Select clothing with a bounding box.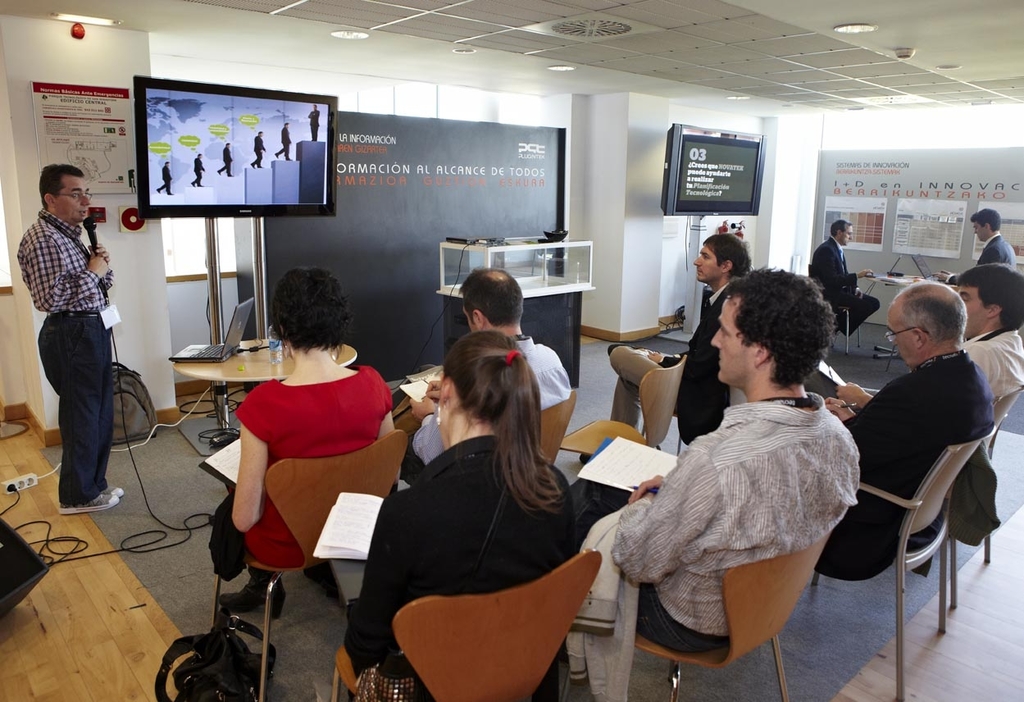
Rect(337, 435, 577, 701).
